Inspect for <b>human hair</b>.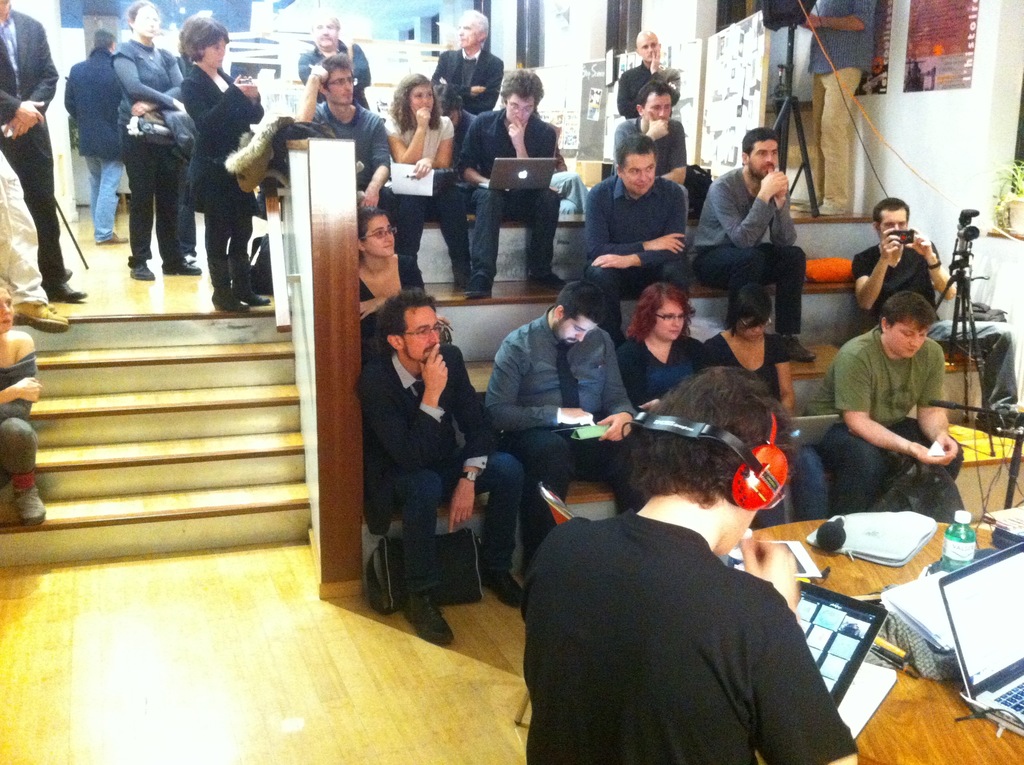
Inspection: 641, 77, 678, 102.
